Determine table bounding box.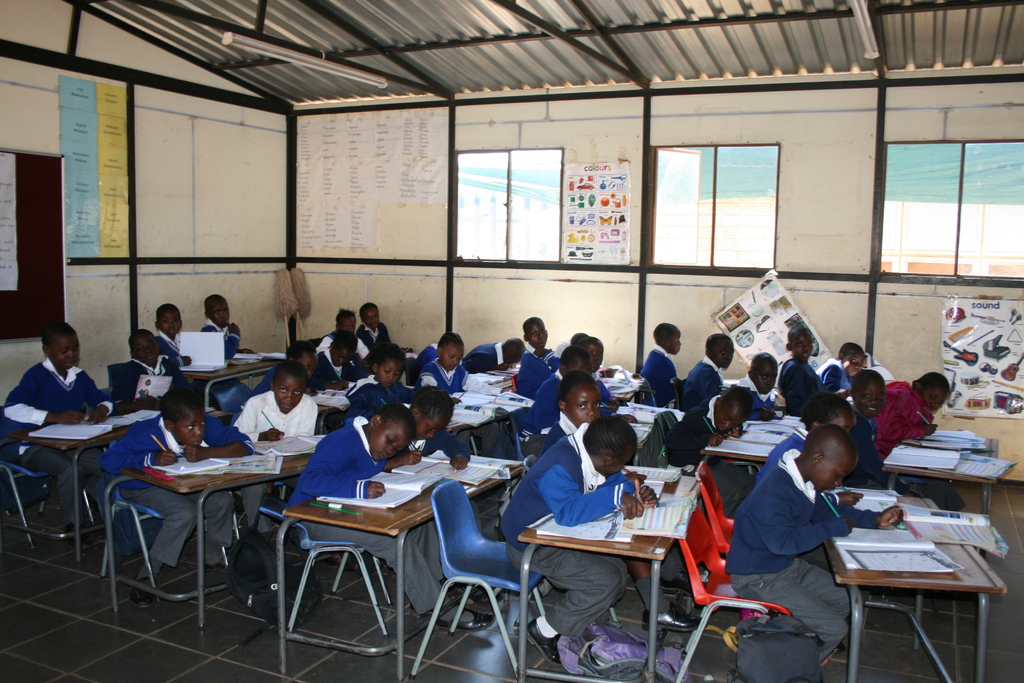
Determined: {"x1": 445, "y1": 403, "x2": 520, "y2": 458}.
